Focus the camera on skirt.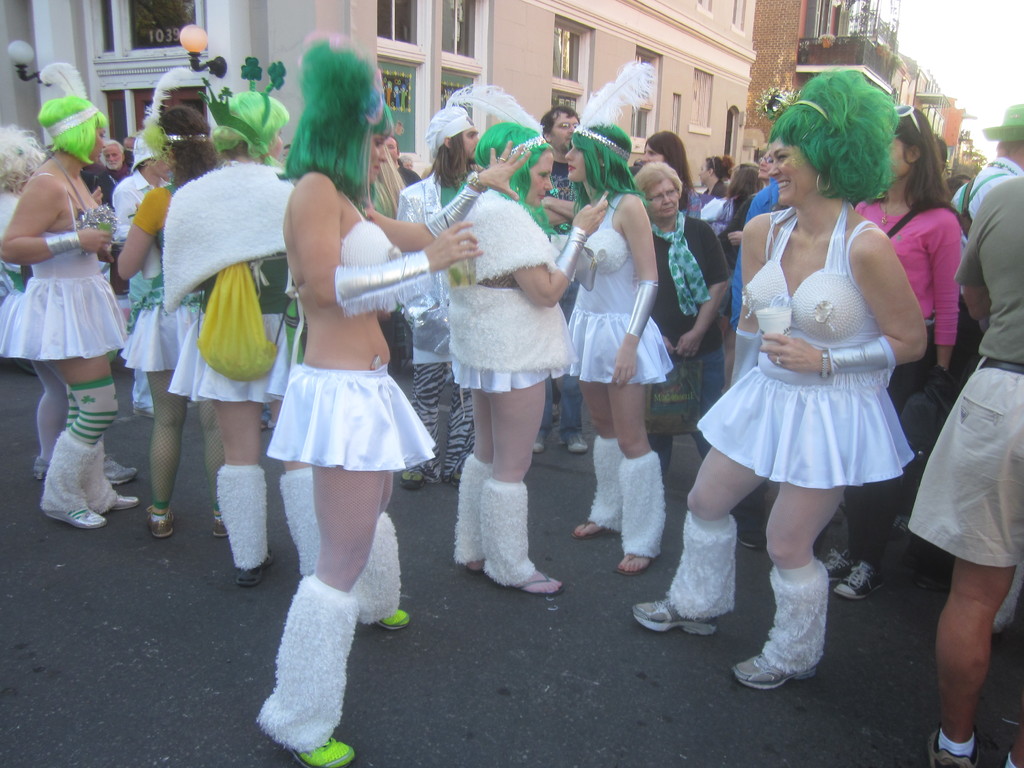
Focus region: x1=267, y1=362, x2=435, y2=470.
